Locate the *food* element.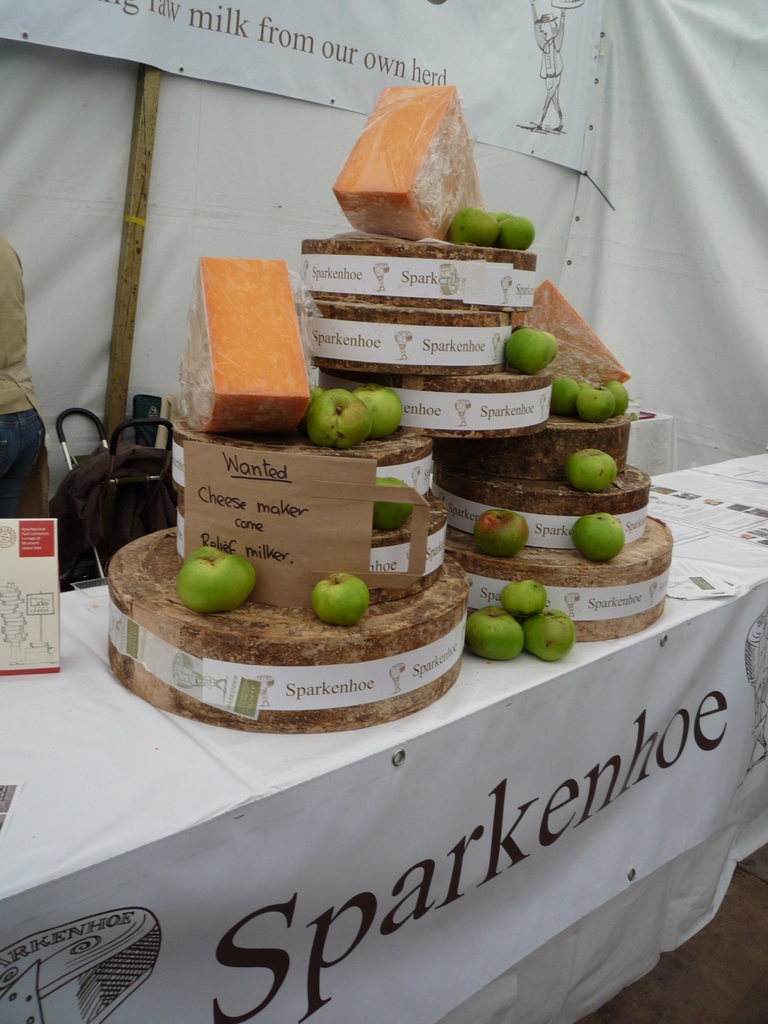
Element bbox: {"left": 177, "top": 256, "right": 406, "bottom": 450}.
